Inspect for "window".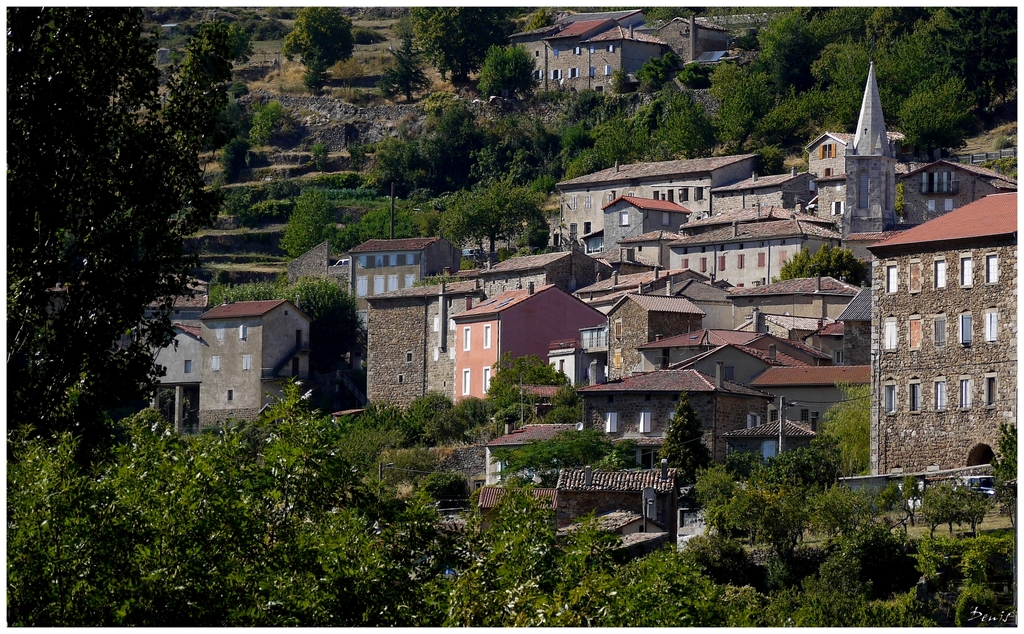
Inspection: locate(931, 380, 951, 412).
